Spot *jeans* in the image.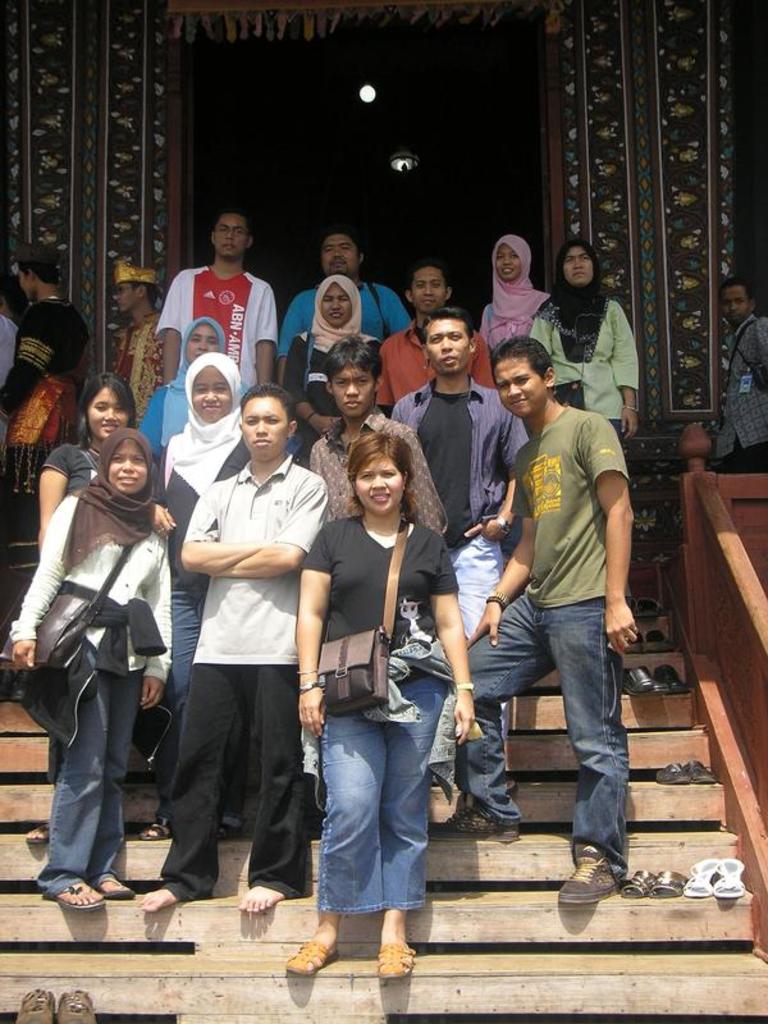
*jeans* found at [169, 586, 200, 709].
